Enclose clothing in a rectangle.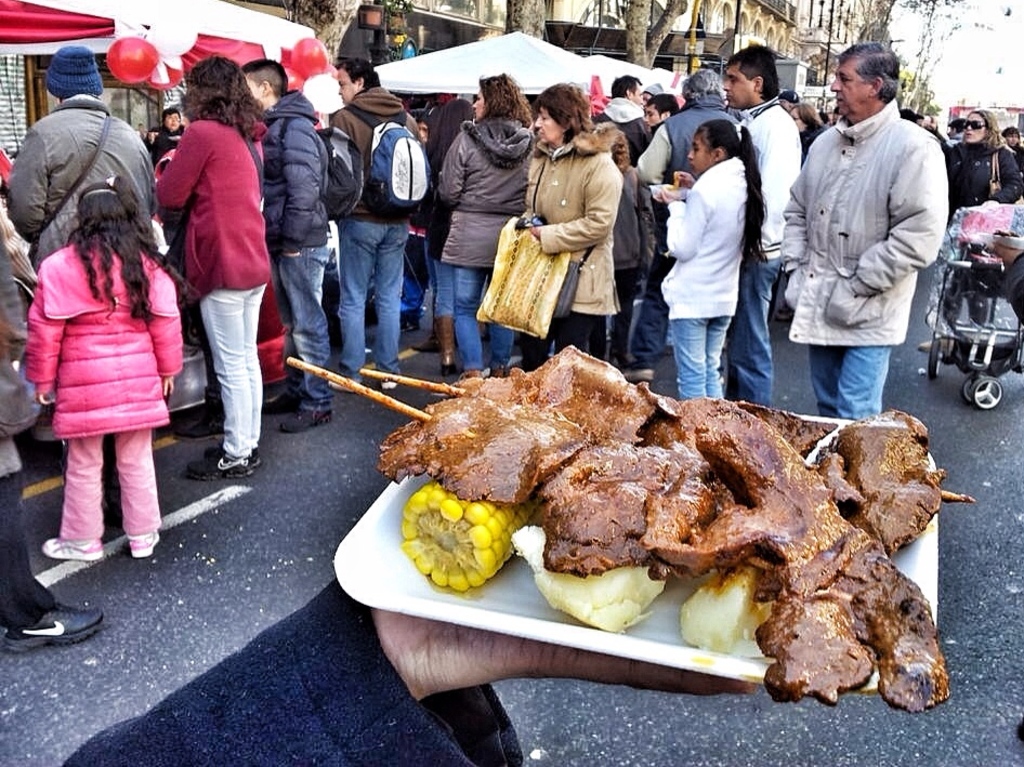
left=594, top=95, right=654, bottom=156.
